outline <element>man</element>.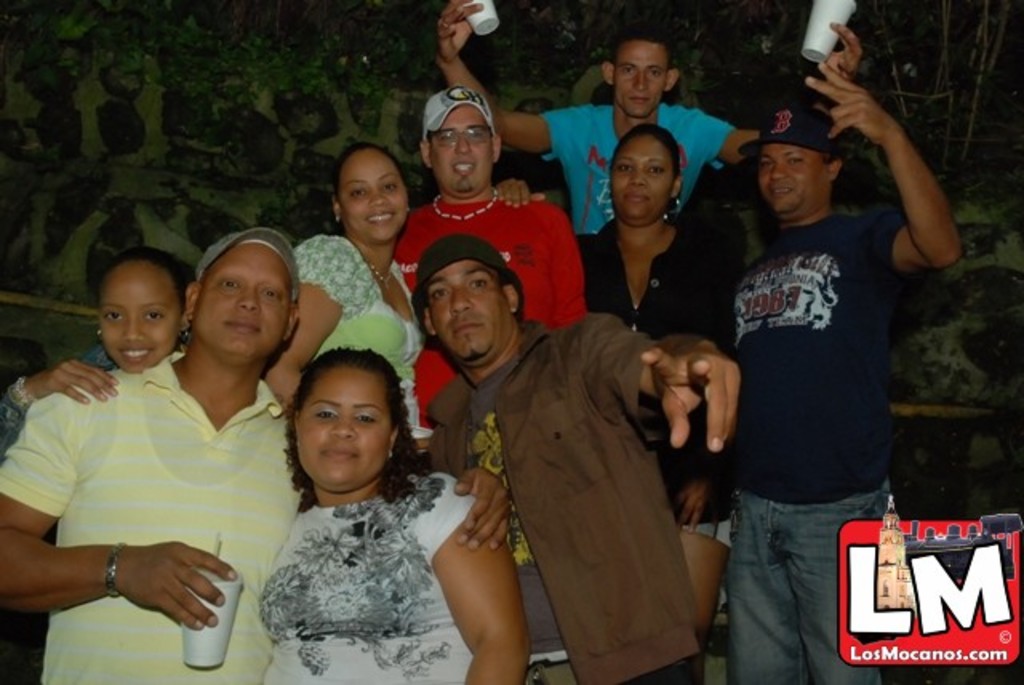
Outline: l=435, t=0, r=864, b=235.
